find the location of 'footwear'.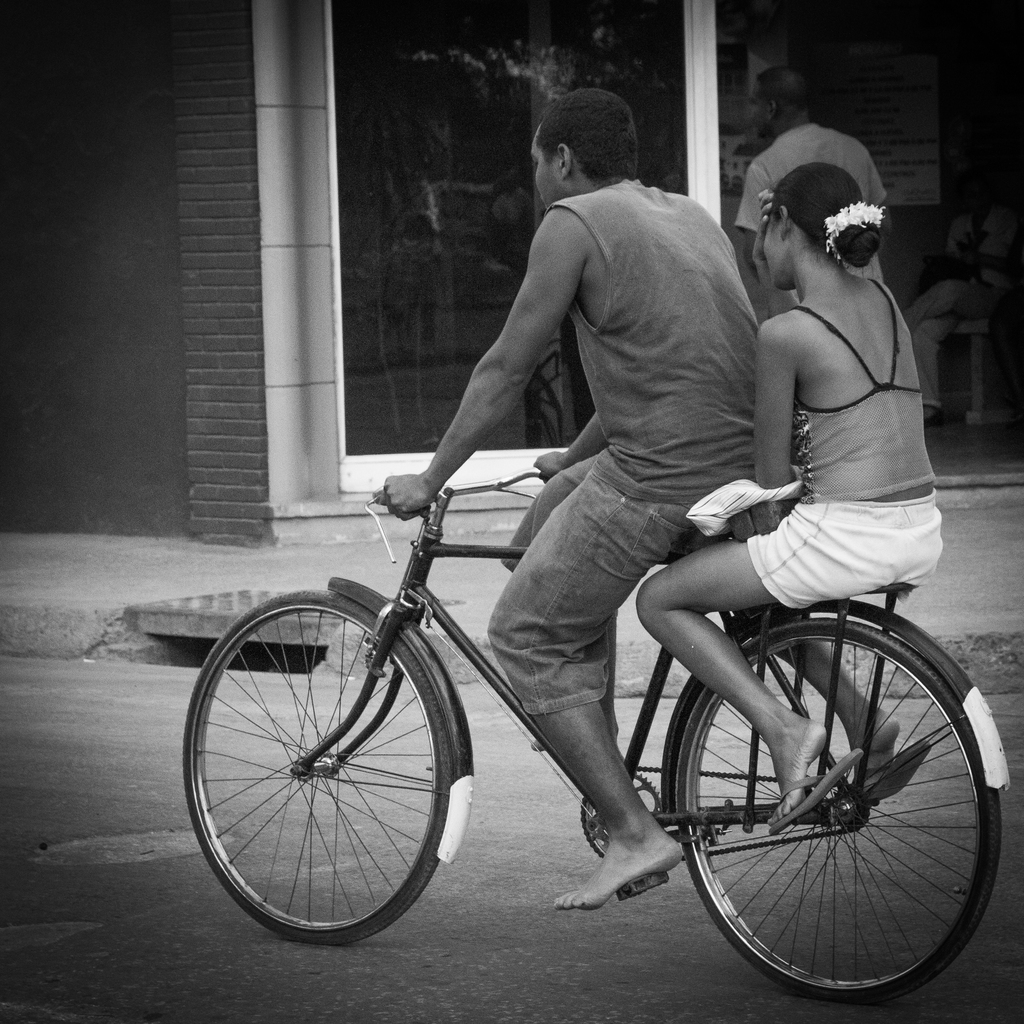
Location: locate(767, 735, 868, 831).
